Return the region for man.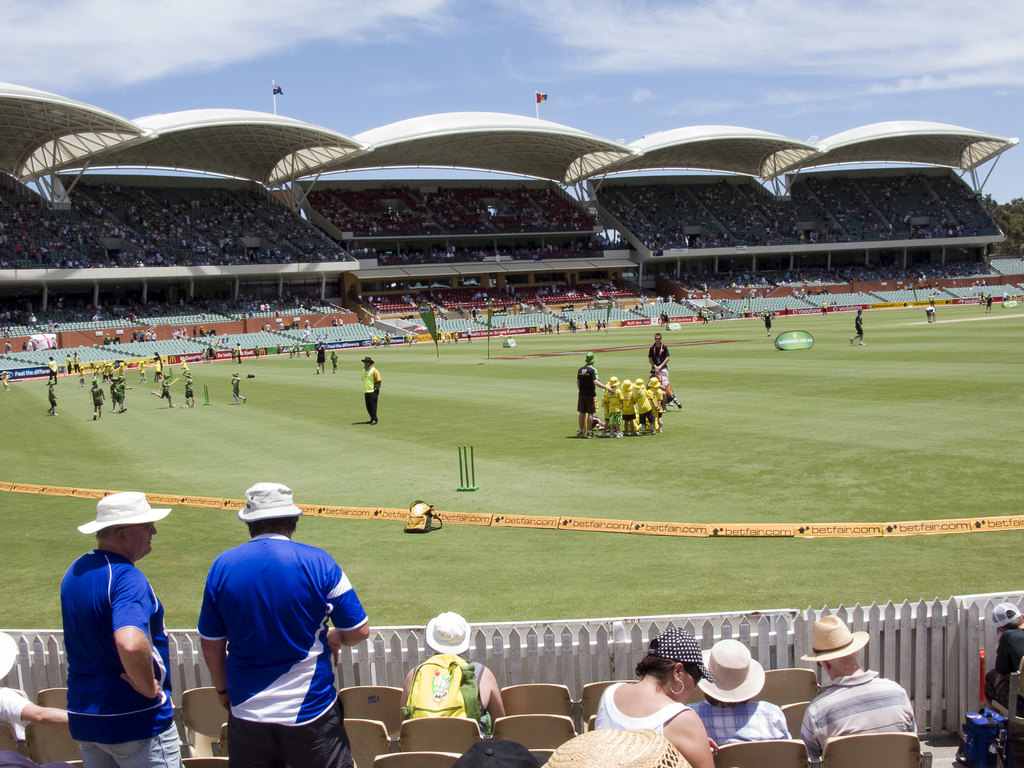
l=796, t=609, r=927, b=766.
